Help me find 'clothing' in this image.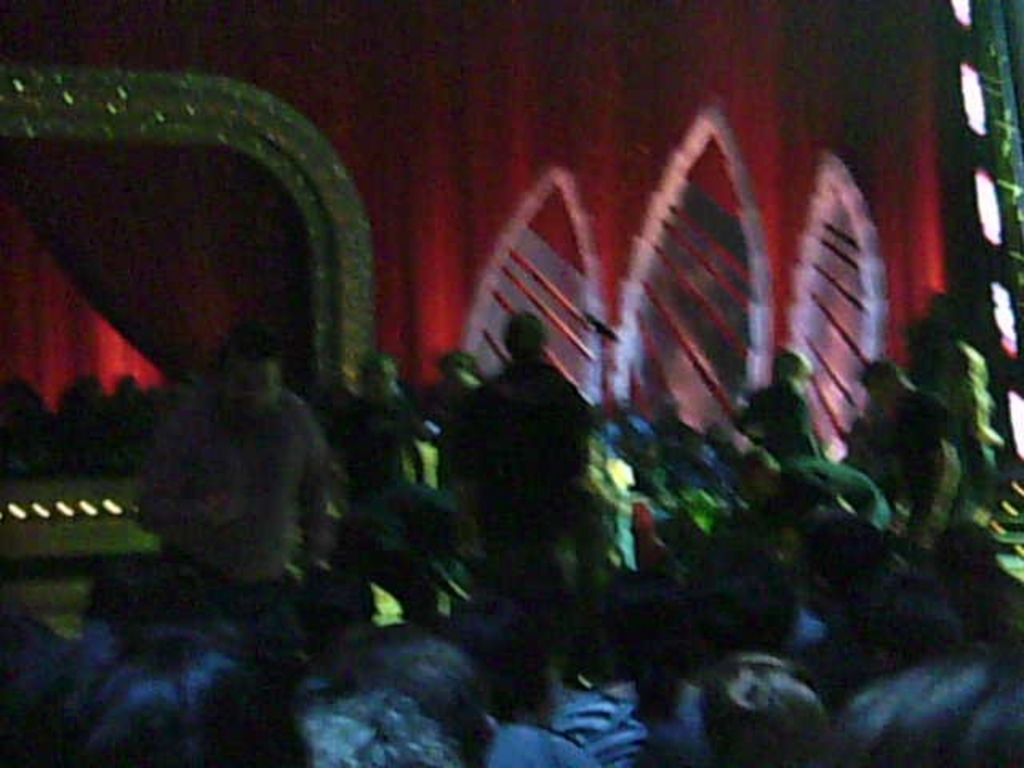
Found it: box=[136, 386, 338, 616].
